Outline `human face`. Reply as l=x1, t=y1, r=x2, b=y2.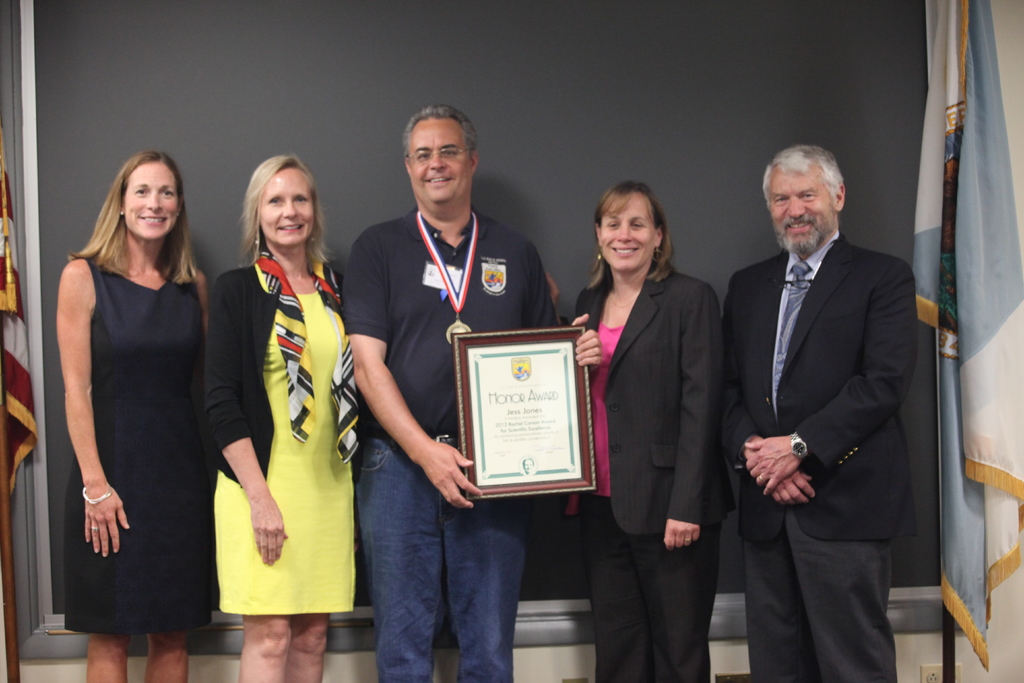
l=260, t=167, r=314, b=248.
